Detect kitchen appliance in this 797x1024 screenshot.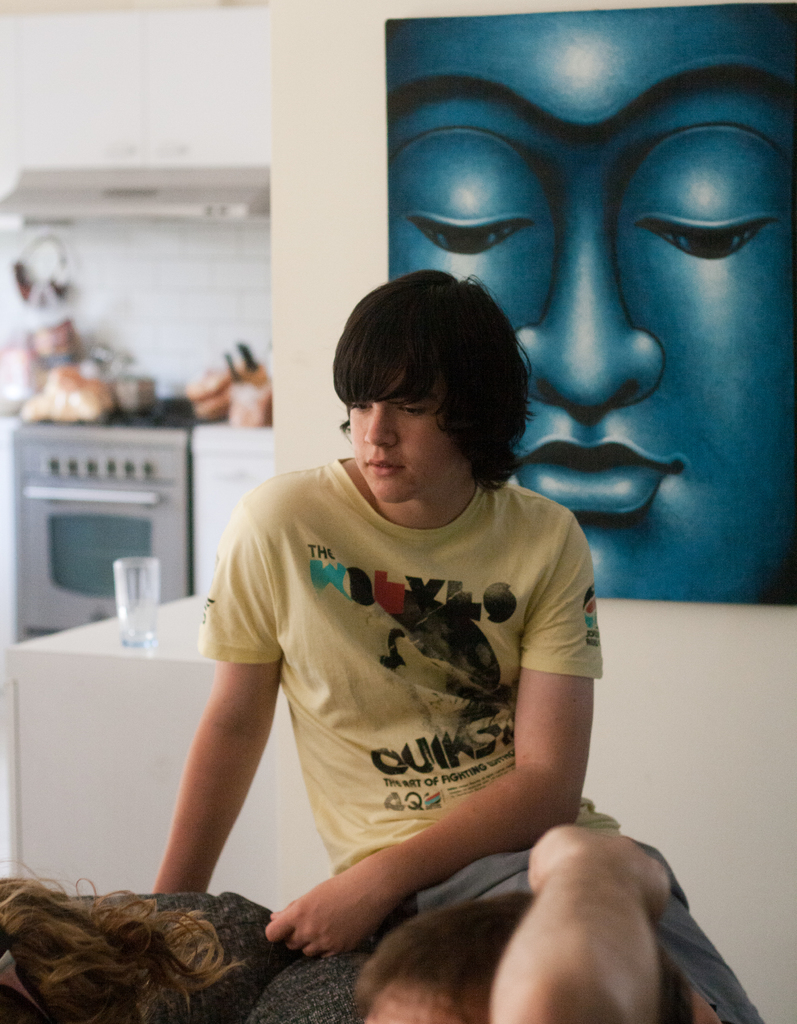
Detection: bbox=(115, 557, 161, 657).
